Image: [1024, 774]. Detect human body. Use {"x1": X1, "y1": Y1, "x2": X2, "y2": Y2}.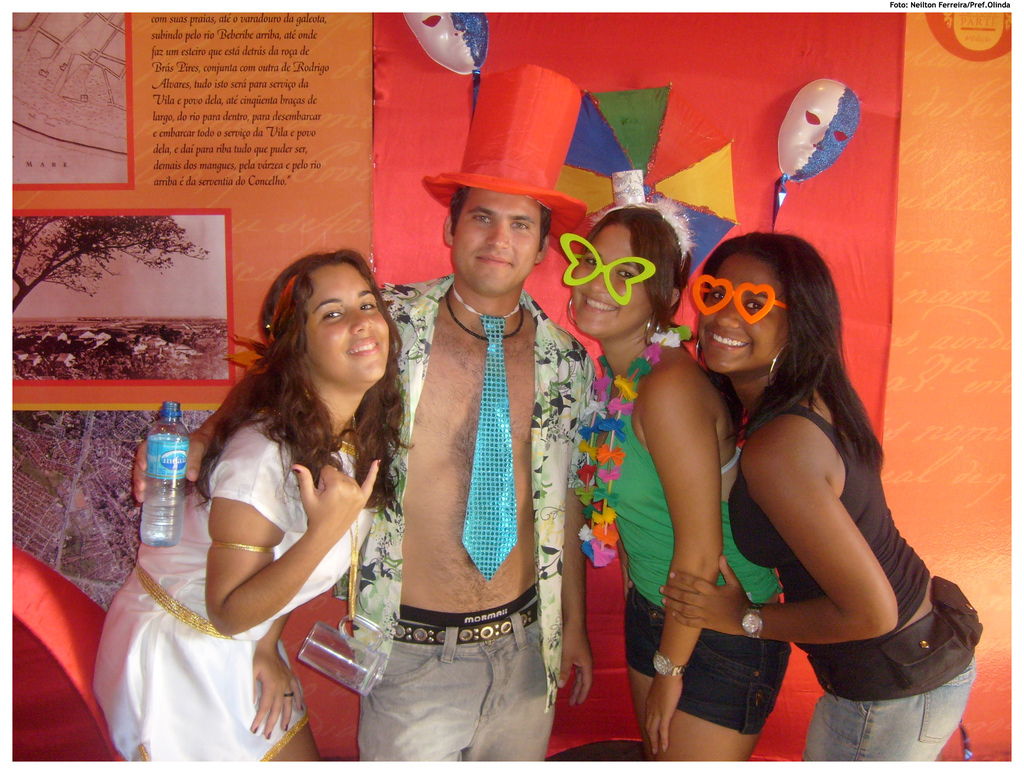
{"x1": 563, "y1": 198, "x2": 787, "y2": 773}.
